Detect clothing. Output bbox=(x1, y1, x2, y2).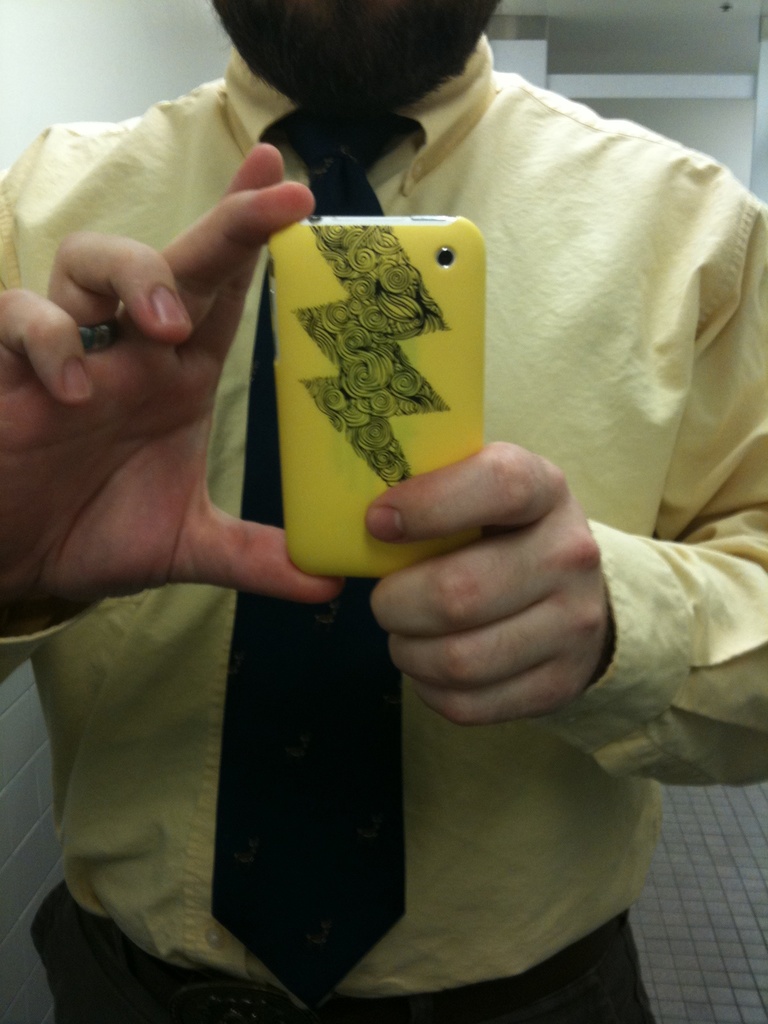
bbox=(0, 54, 767, 1023).
